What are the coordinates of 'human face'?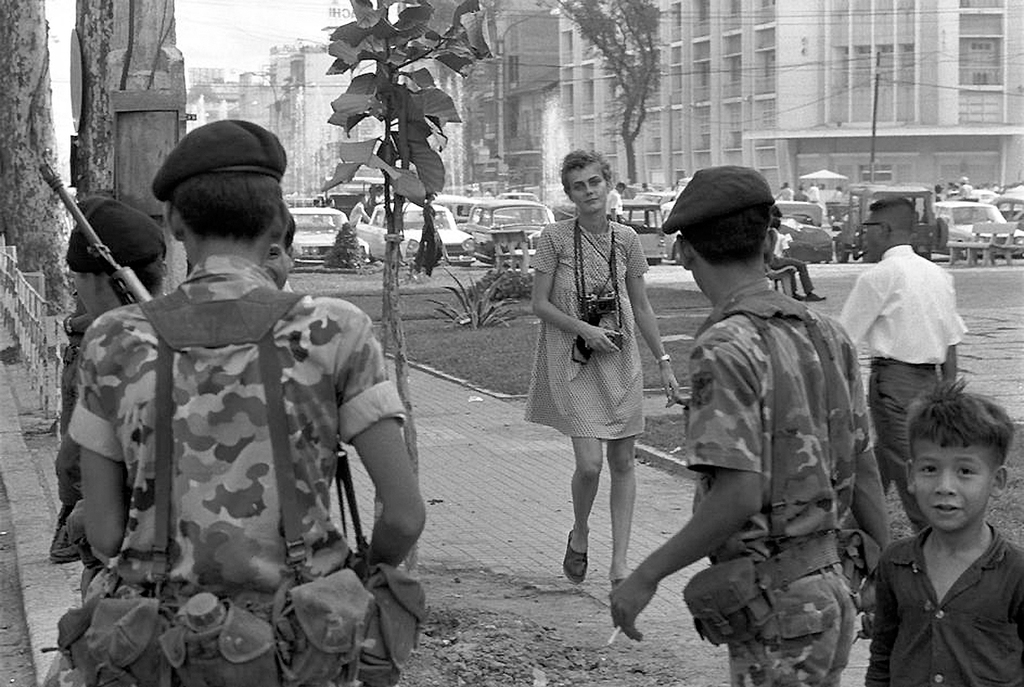
908:431:994:532.
